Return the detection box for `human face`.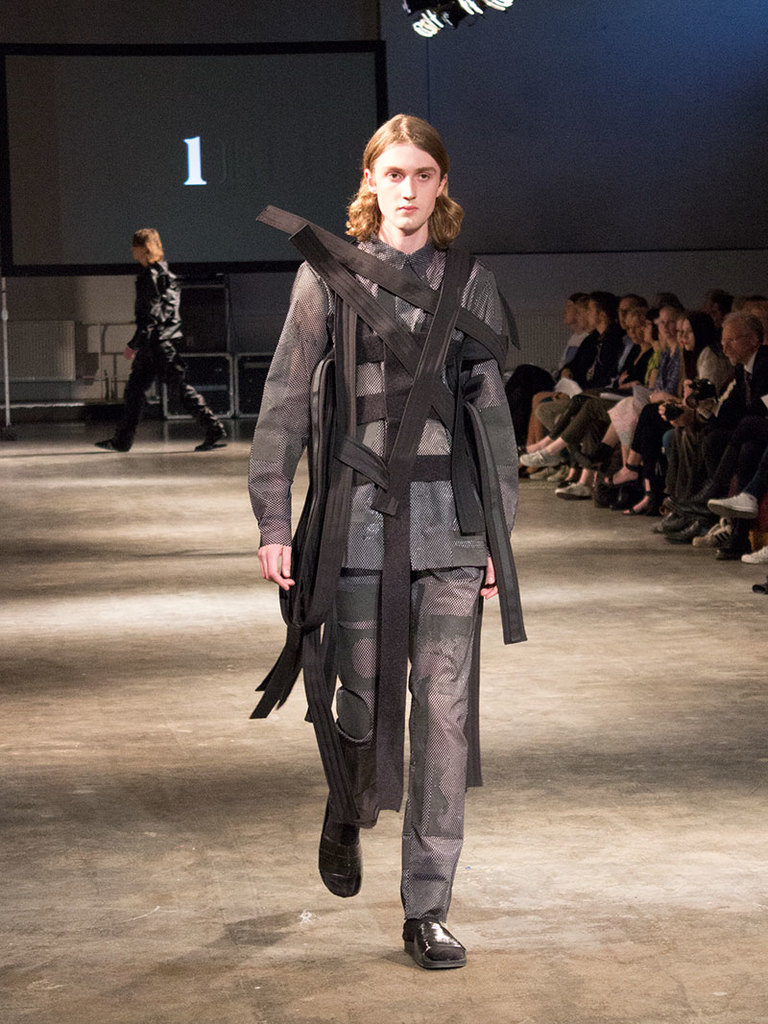
x1=587, y1=306, x2=599, y2=327.
